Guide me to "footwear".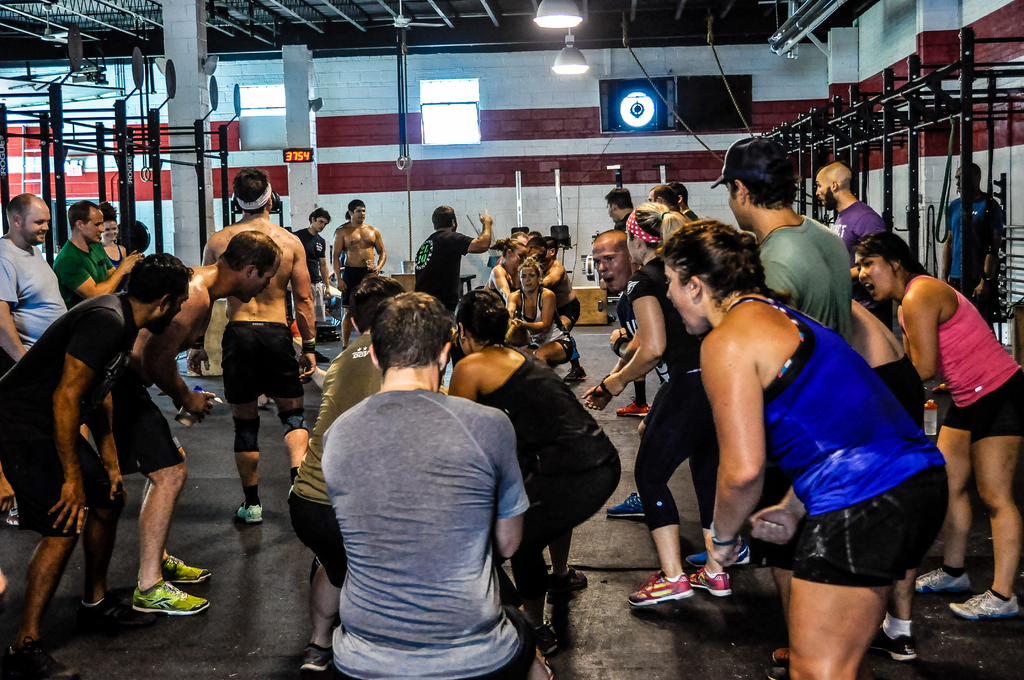
Guidance: [158,554,218,585].
